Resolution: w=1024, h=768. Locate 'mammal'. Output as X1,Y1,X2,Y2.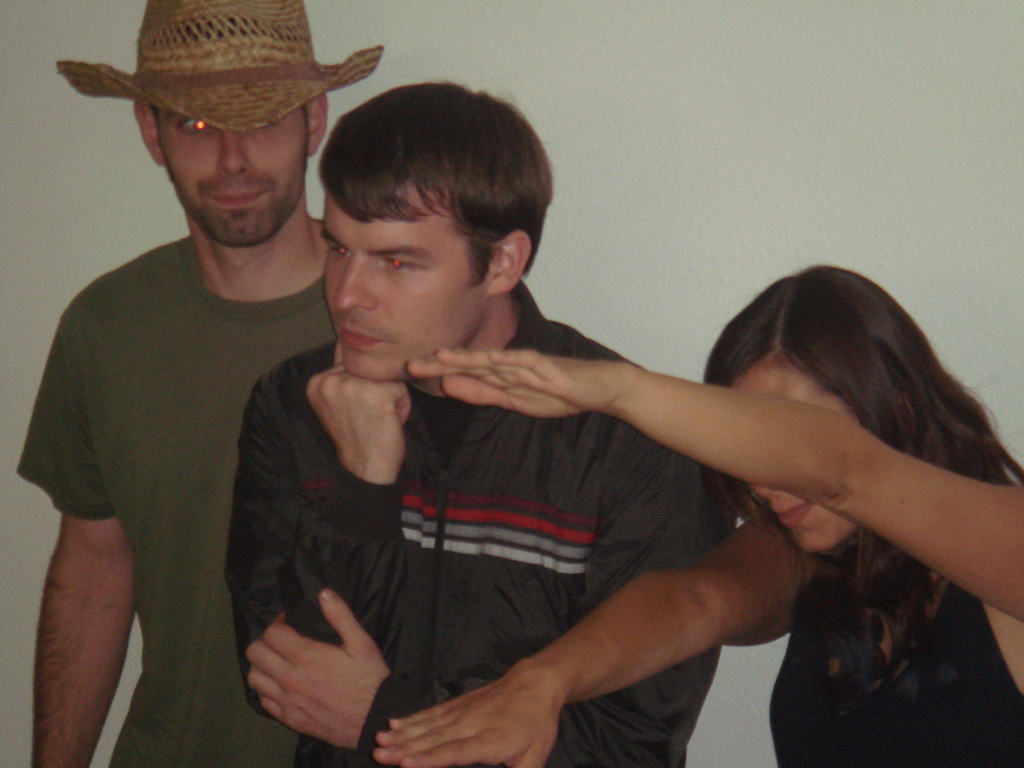
224,70,748,767.
